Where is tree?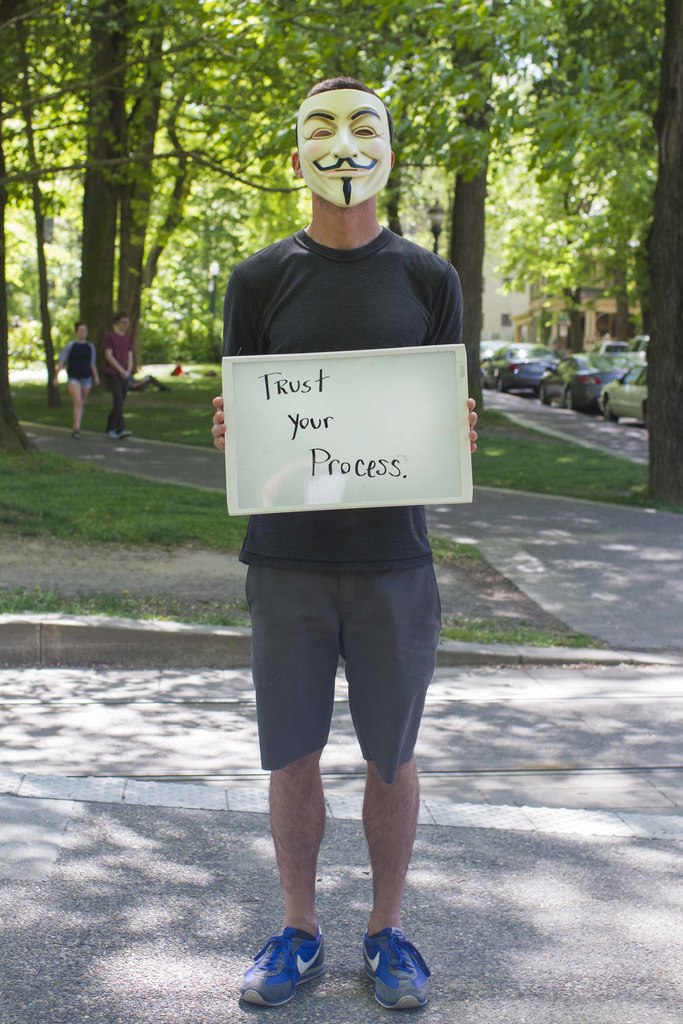
[left=648, top=4, right=682, bottom=502].
